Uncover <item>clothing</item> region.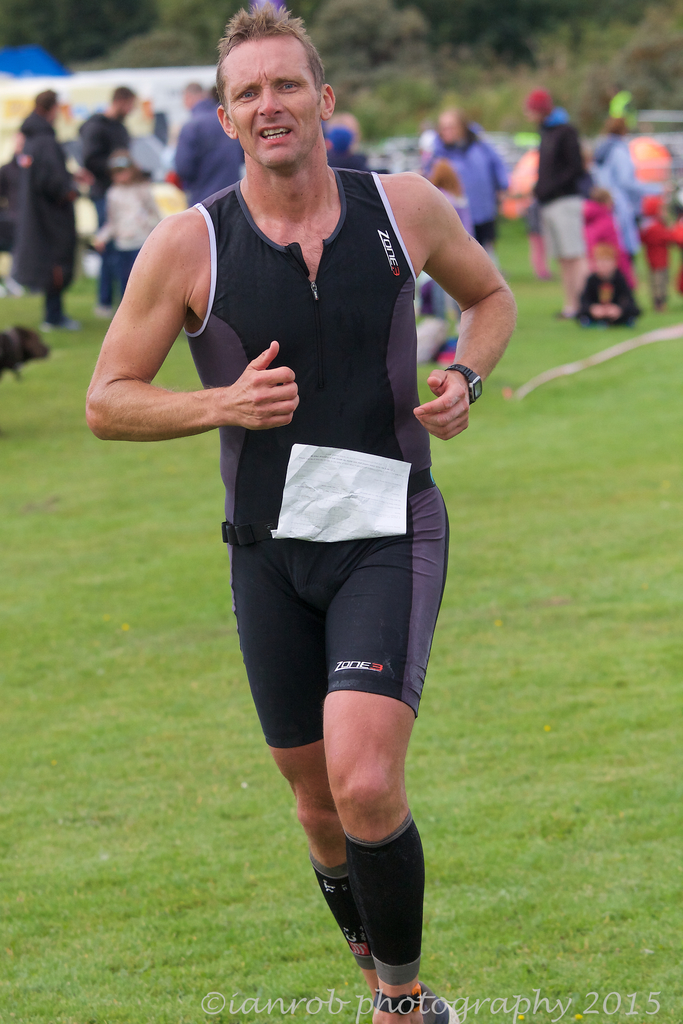
Uncovered: Rect(424, 128, 506, 250).
